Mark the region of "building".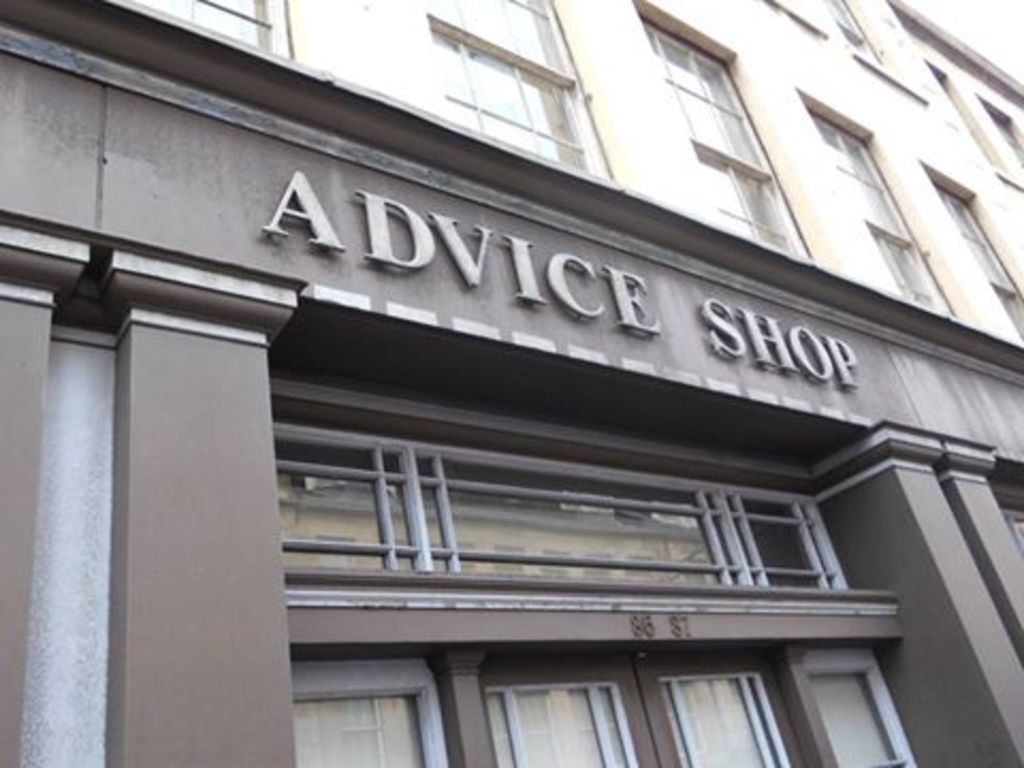
Region: pyautogui.locateOnScreen(0, 0, 1022, 766).
